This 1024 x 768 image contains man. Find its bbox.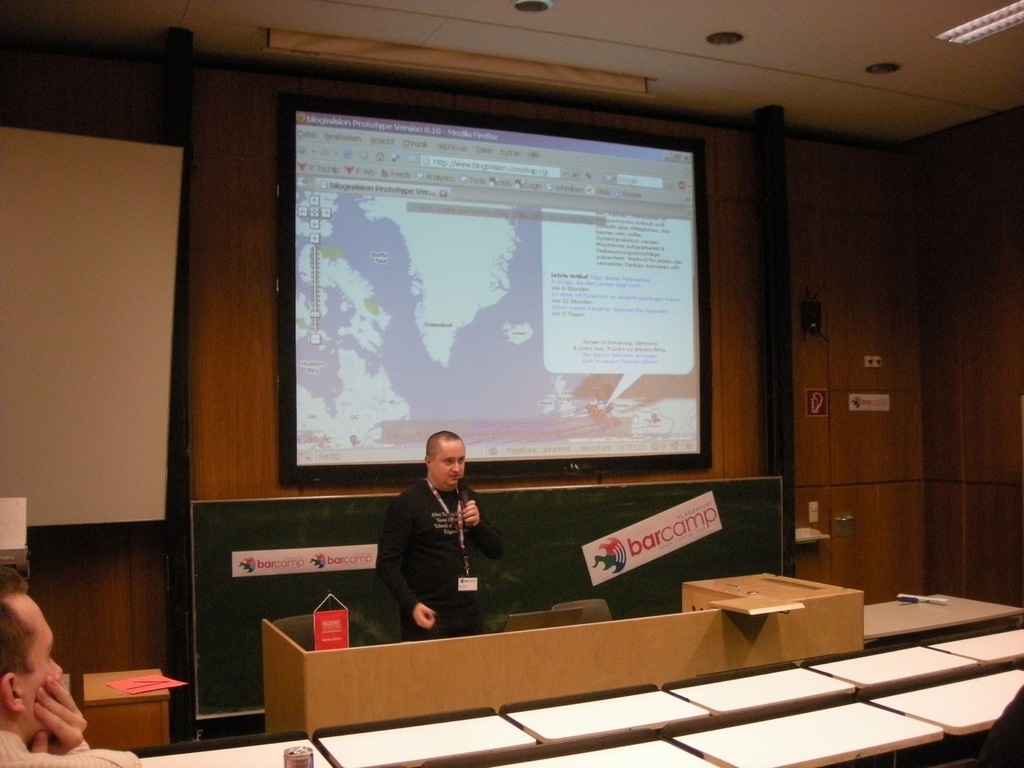
{"x1": 0, "y1": 565, "x2": 140, "y2": 767}.
